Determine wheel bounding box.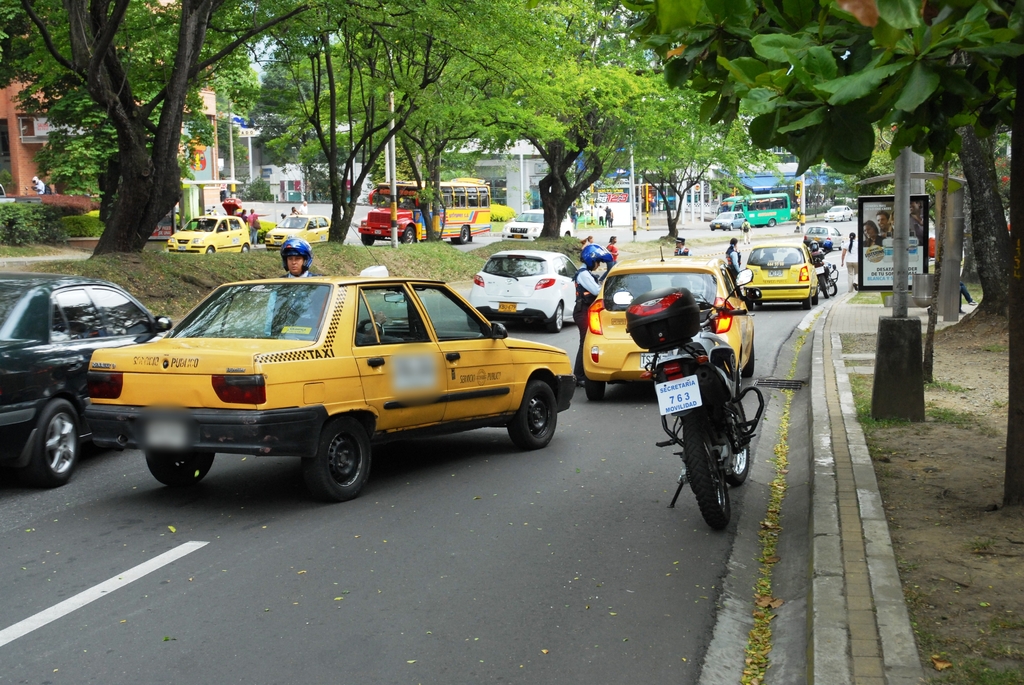
Determined: bbox=(840, 216, 846, 220).
